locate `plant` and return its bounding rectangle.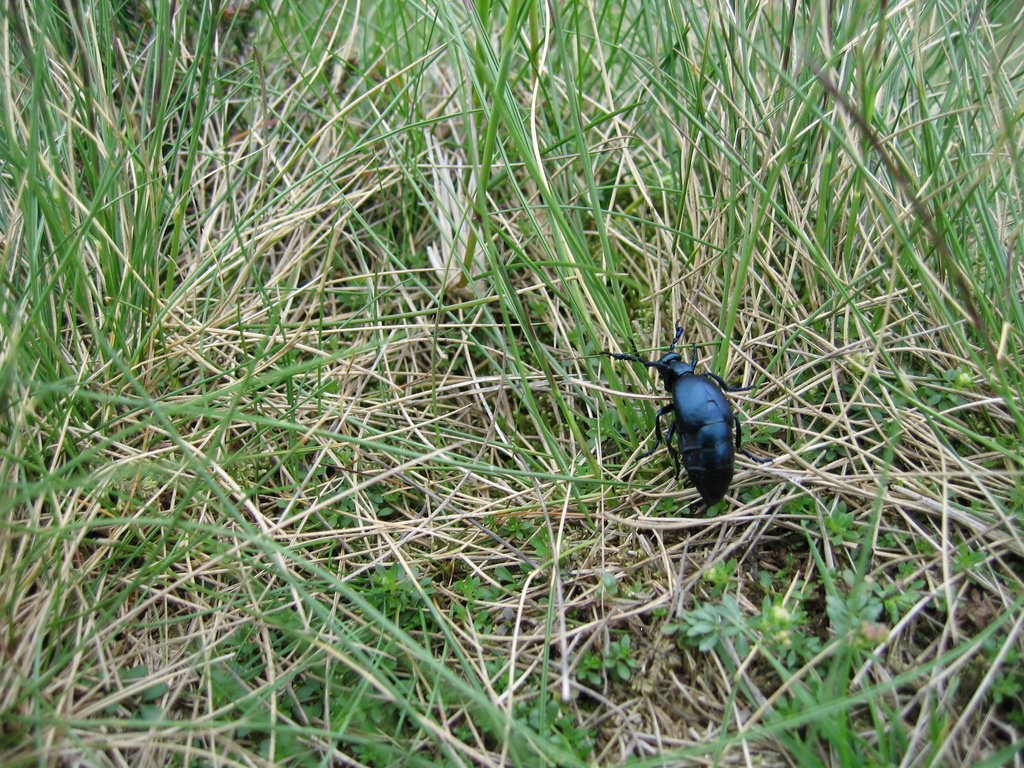
(x1=821, y1=563, x2=936, y2=679).
